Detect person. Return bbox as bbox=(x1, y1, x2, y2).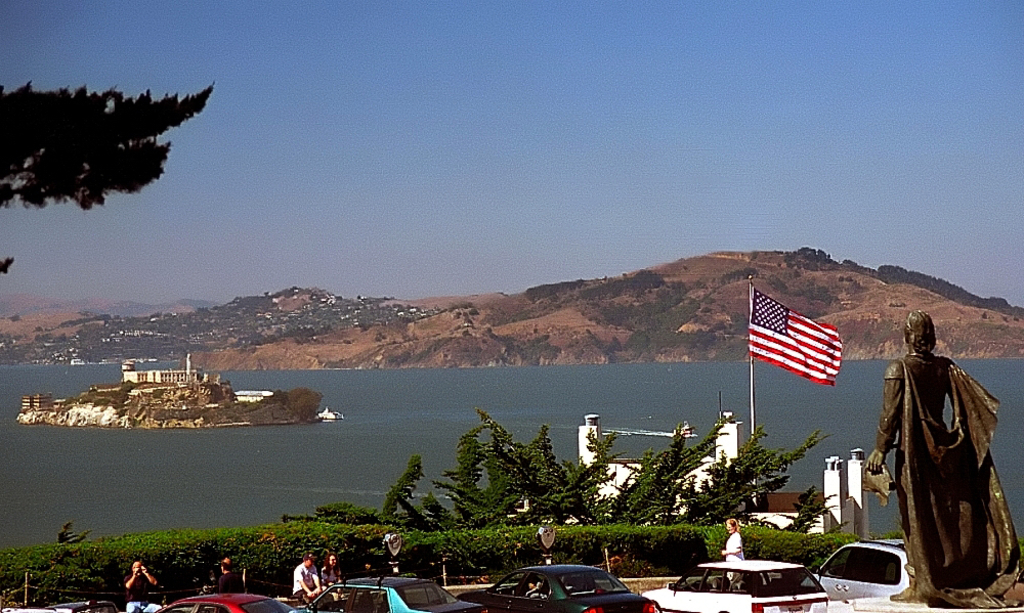
bbox=(716, 508, 743, 584).
